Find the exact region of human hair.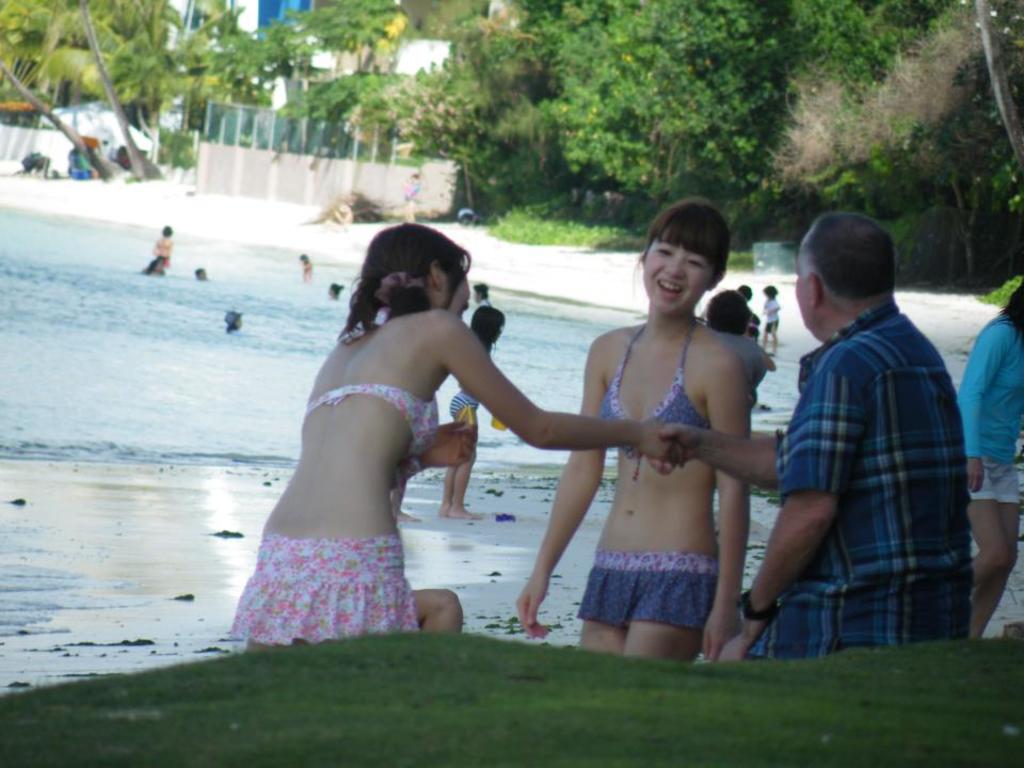
Exact region: rect(802, 212, 894, 315).
